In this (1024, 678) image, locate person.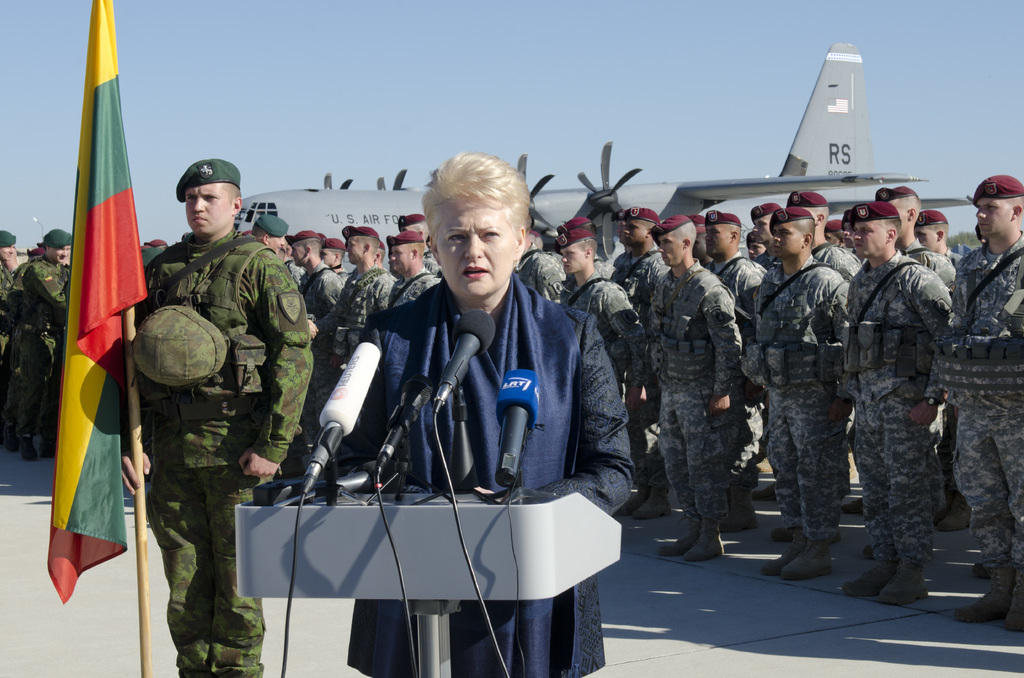
Bounding box: box(836, 198, 956, 607).
